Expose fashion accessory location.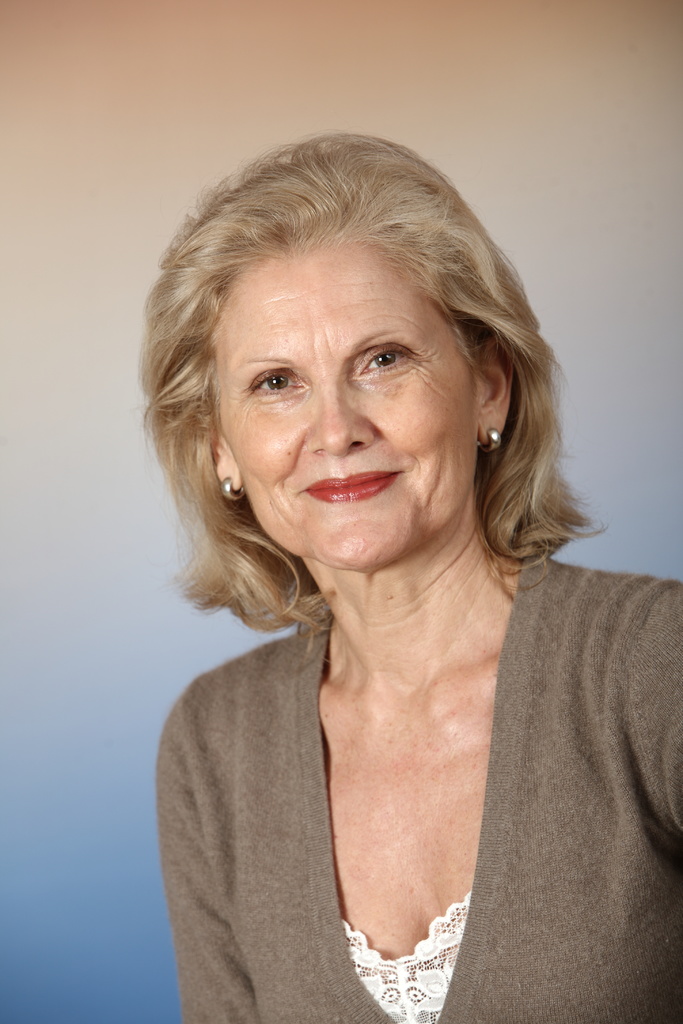
Exposed at bbox=(488, 423, 505, 456).
